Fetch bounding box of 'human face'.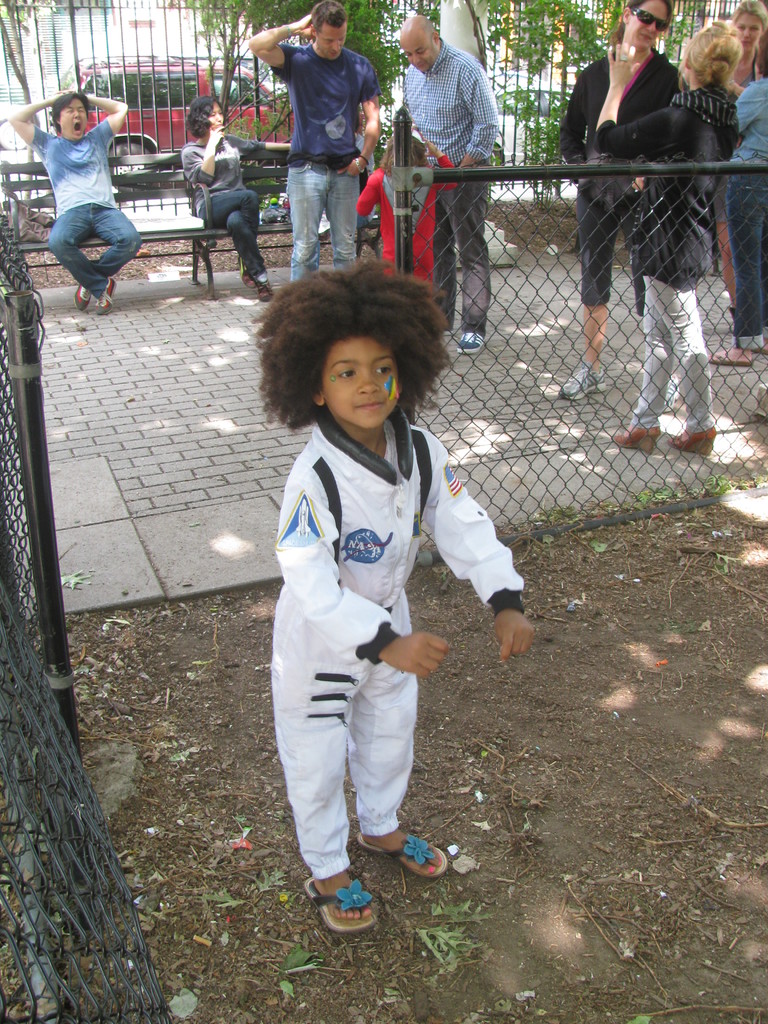
Bbox: bbox=(317, 24, 351, 63).
